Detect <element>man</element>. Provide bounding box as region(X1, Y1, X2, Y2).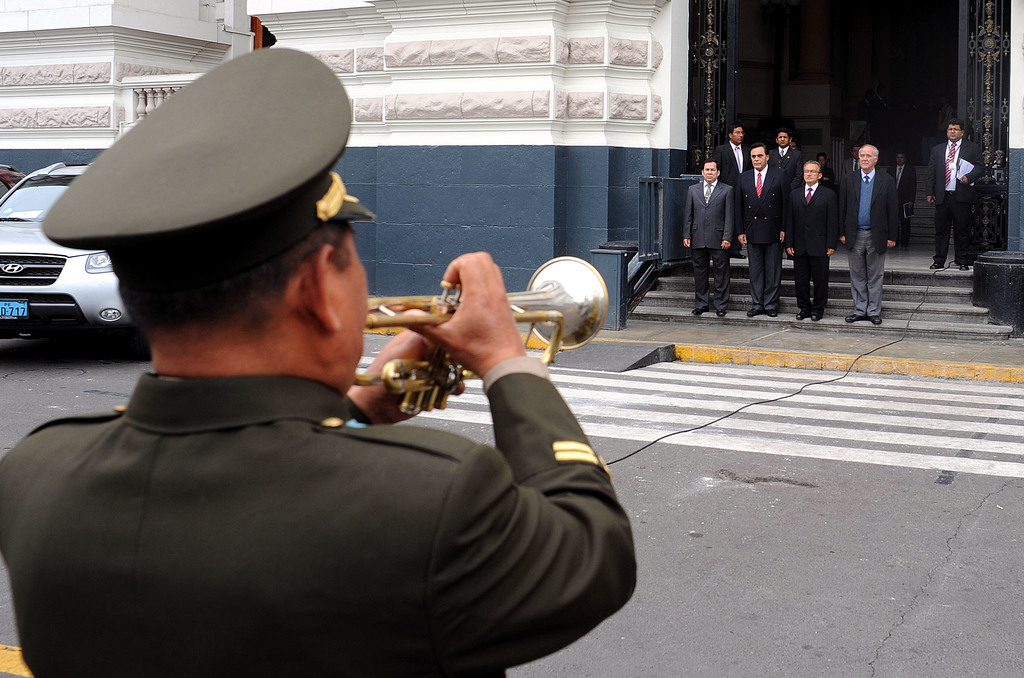
region(787, 154, 840, 327).
